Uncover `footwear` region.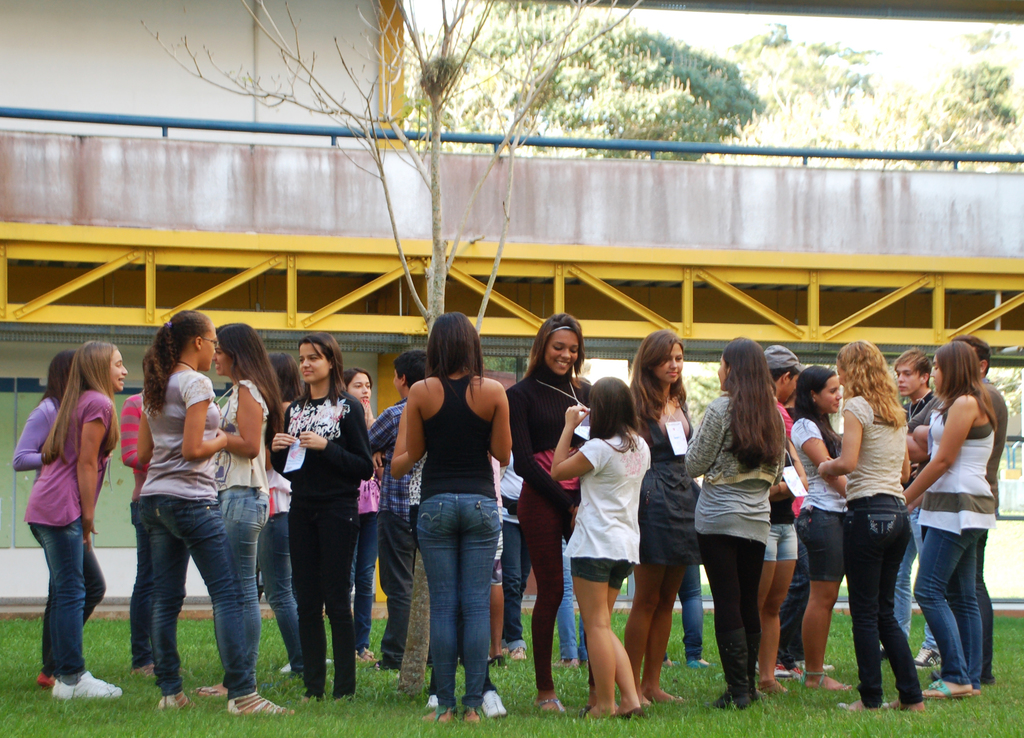
Uncovered: [x1=890, y1=699, x2=904, y2=715].
